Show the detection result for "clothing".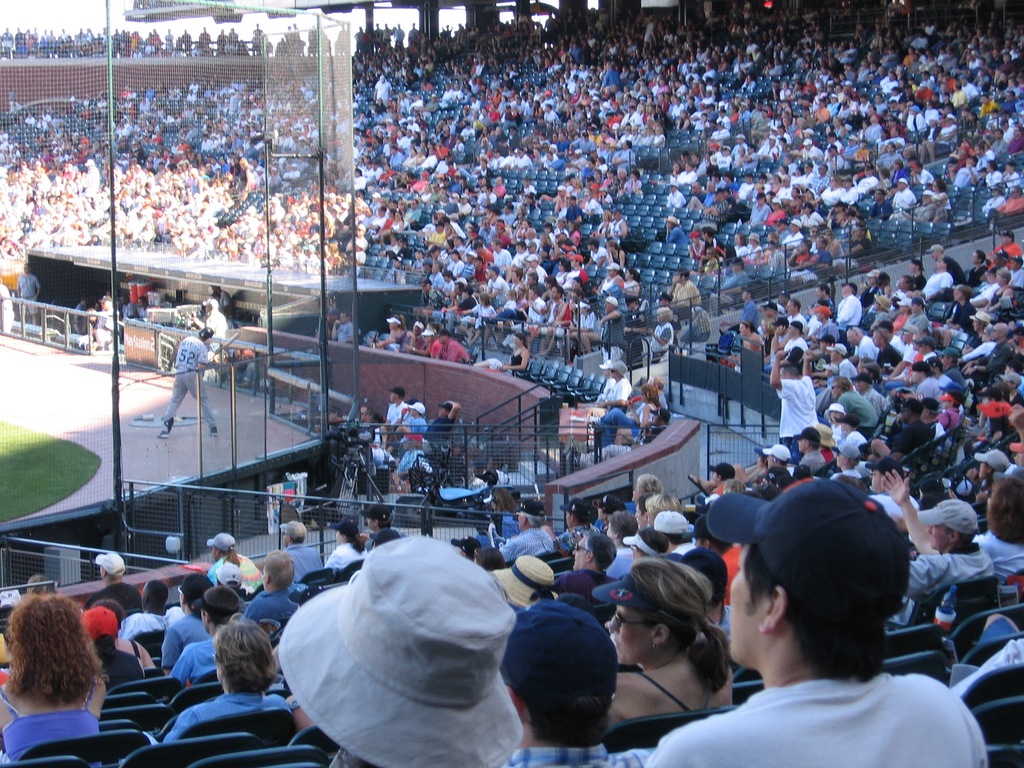
bbox=[742, 327, 758, 348].
